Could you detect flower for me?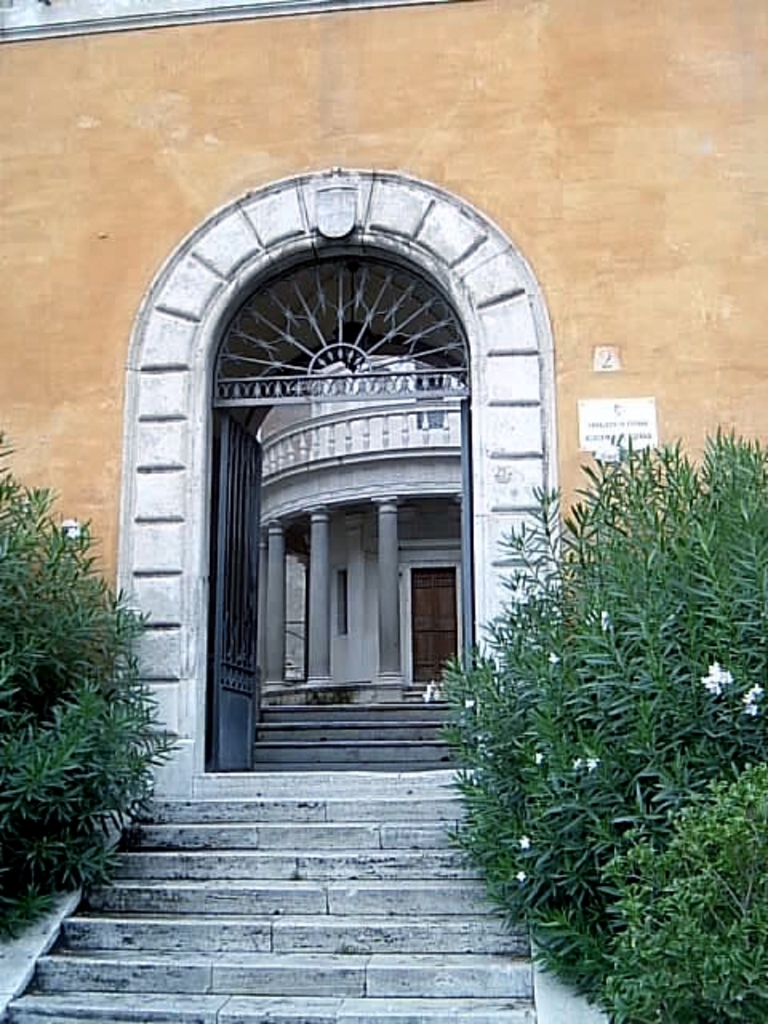
Detection result: box=[587, 754, 598, 774].
